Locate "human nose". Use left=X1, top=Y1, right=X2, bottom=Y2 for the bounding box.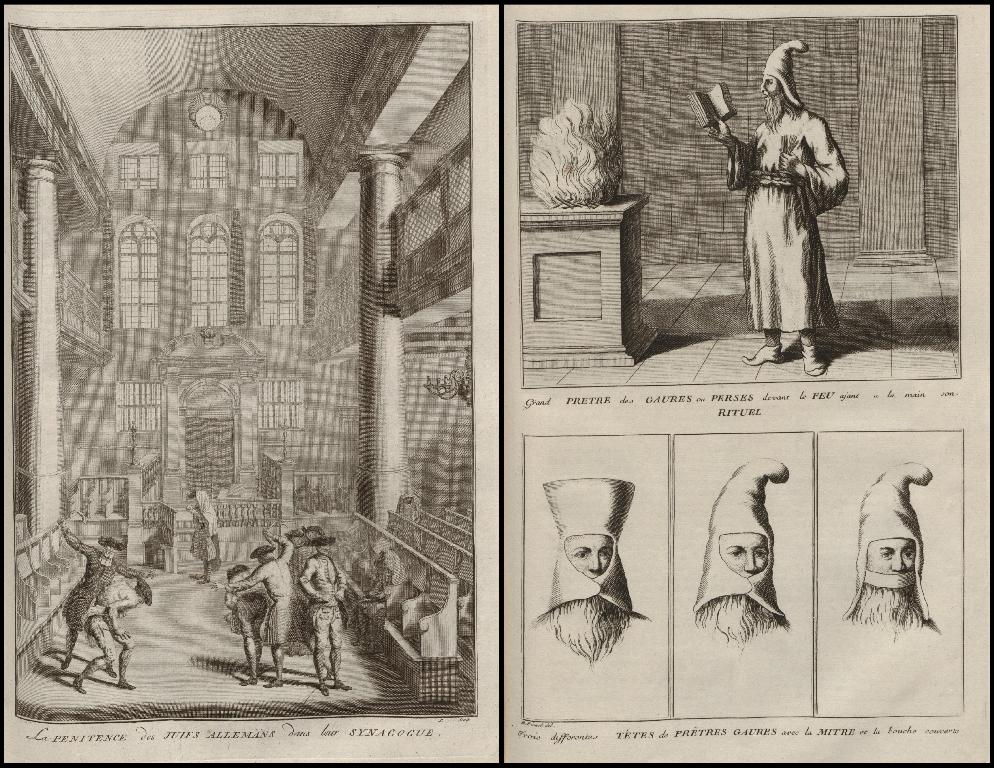
left=746, top=550, right=756, bottom=571.
